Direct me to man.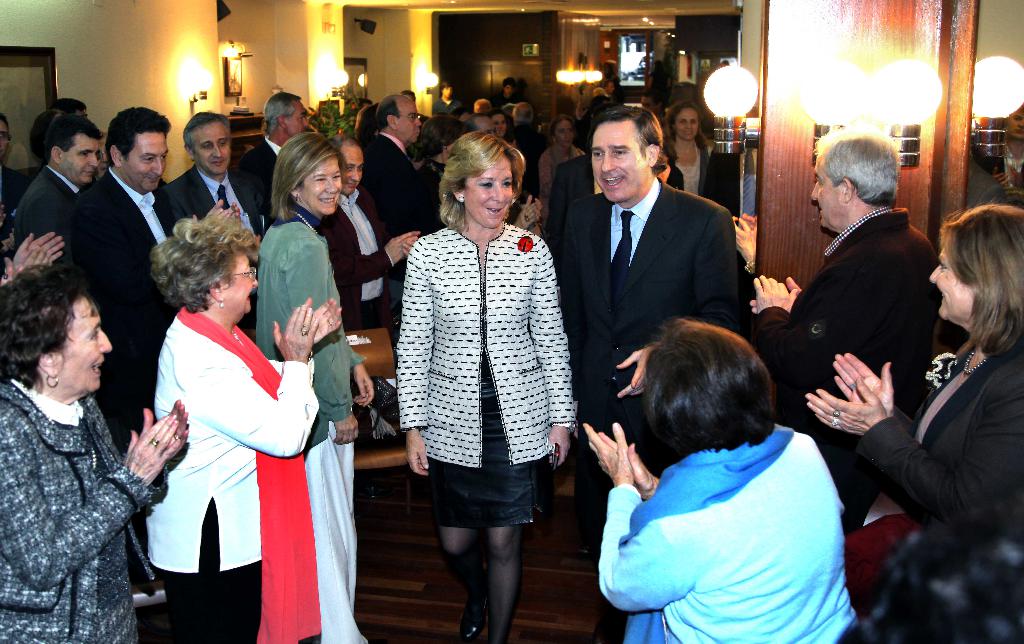
Direction: bbox=[433, 81, 458, 119].
